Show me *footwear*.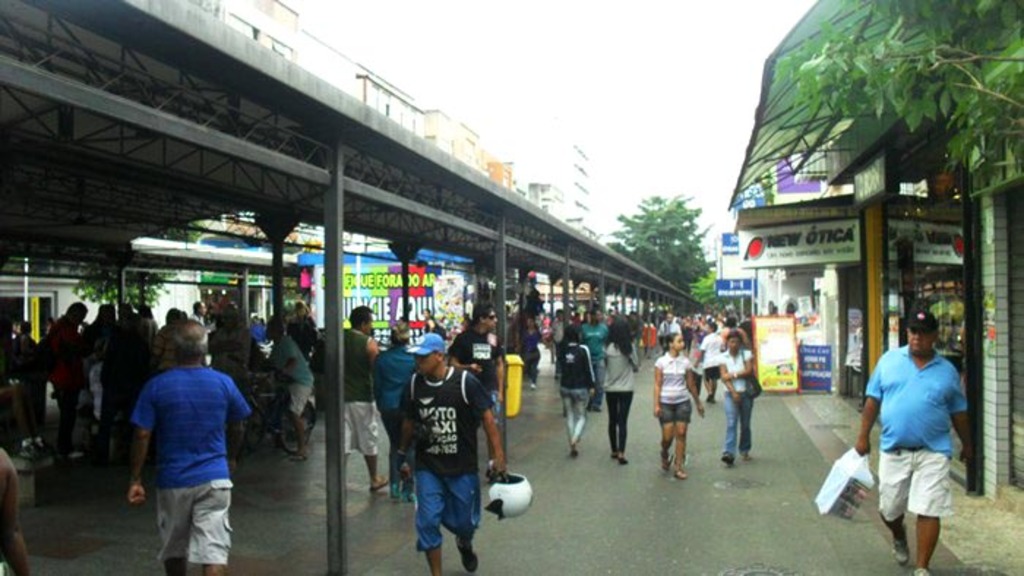
*footwear* is here: [x1=389, y1=482, x2=395, y2=499].
